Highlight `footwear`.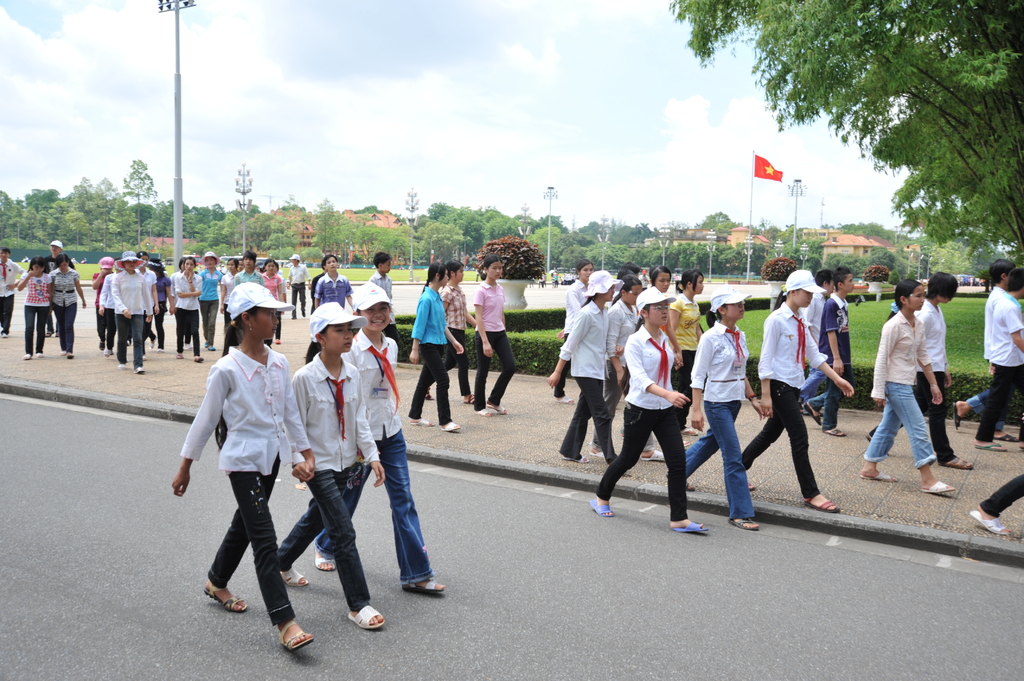
Highlighted region: locate(596, 502, 611, 518).
